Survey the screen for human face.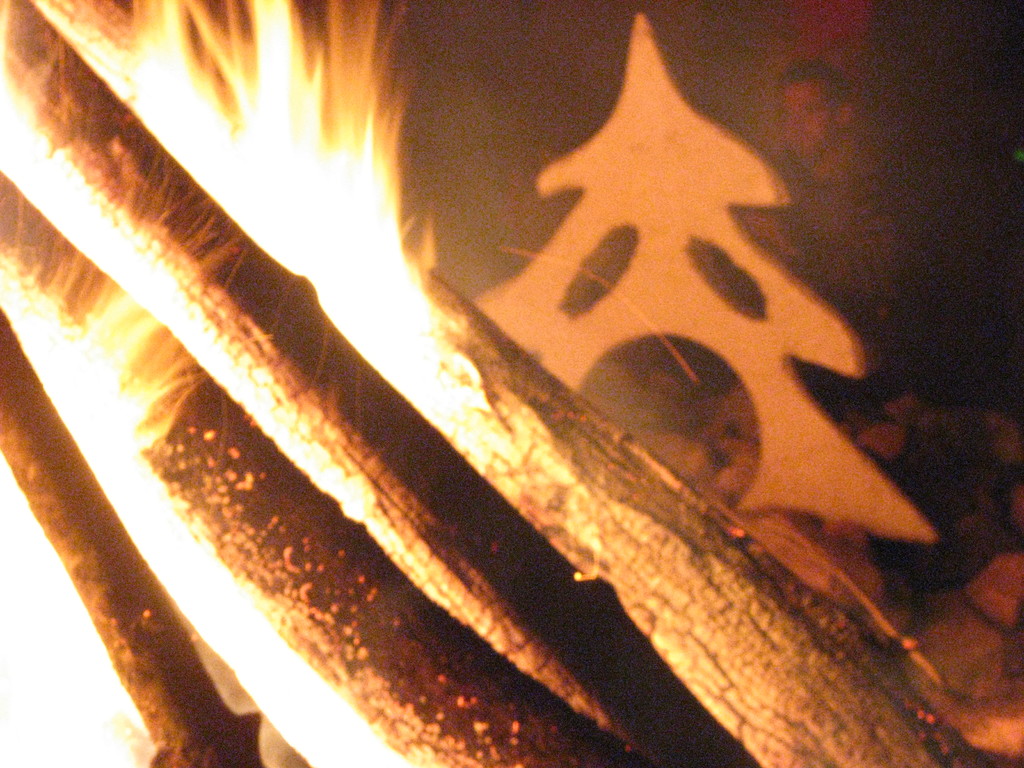
Survey found: x1=779 y1=79 x2=839 y2=161.
